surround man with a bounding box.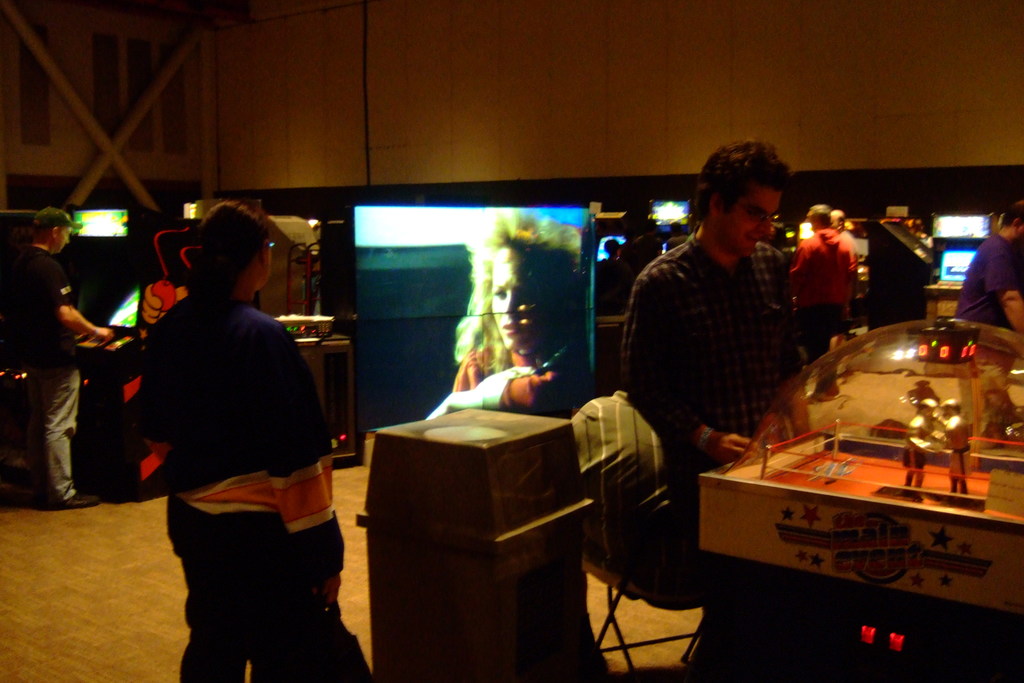
rect(124, 157, 337, 679).
